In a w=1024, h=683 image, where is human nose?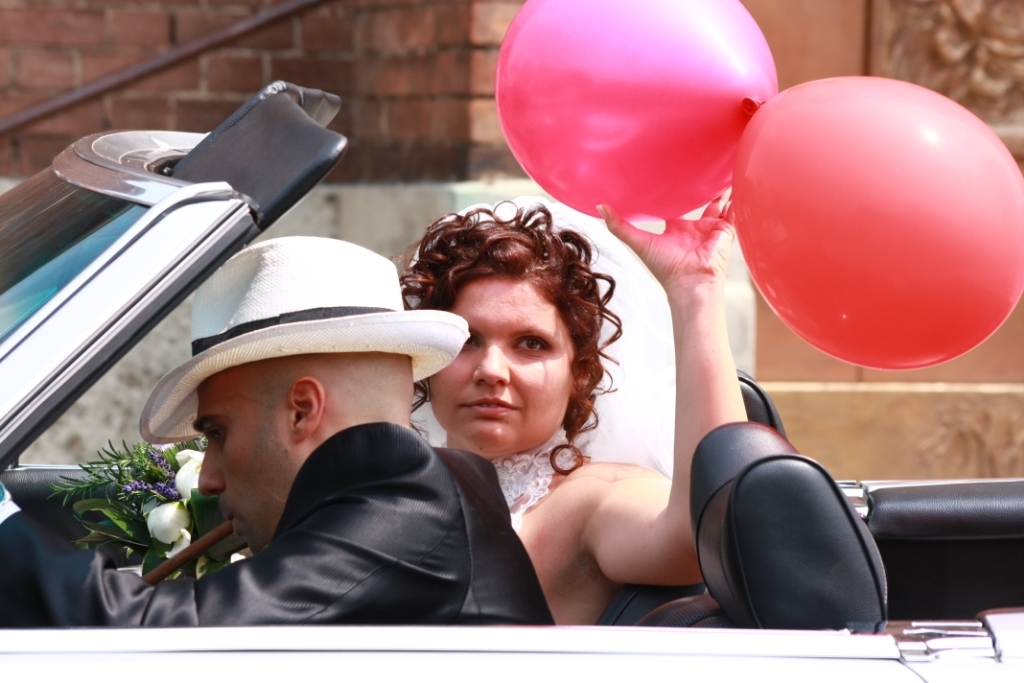
x1=191, y1=442, x2=224, y2=498.
